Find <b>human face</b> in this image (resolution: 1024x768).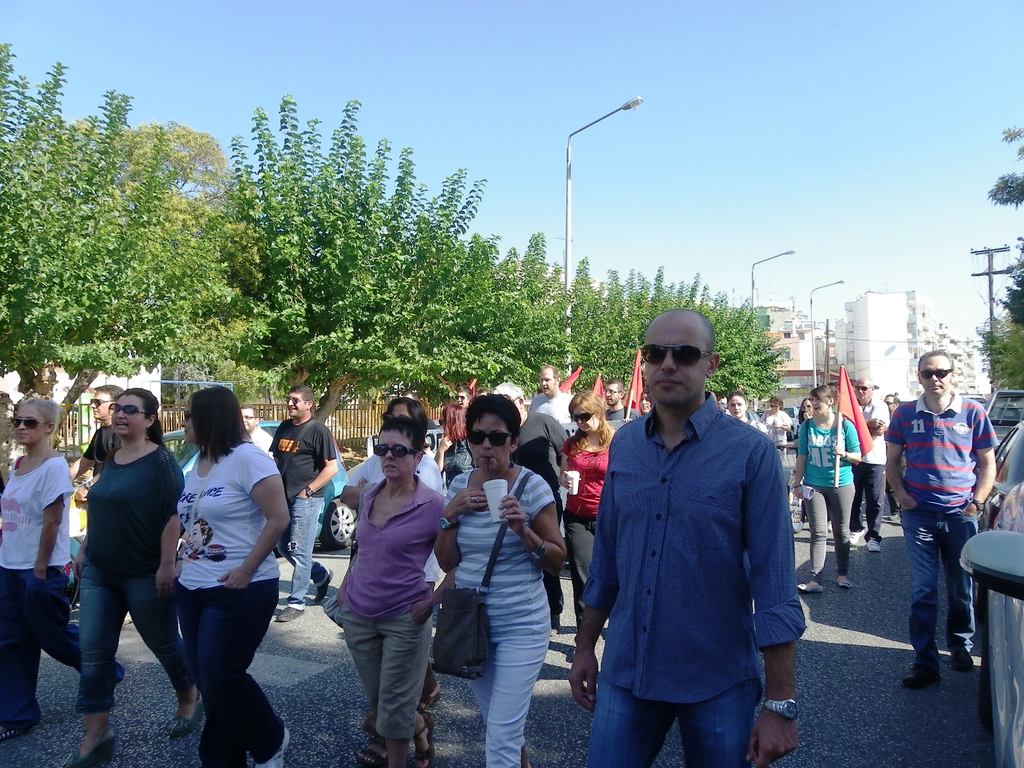
<bbox>605, 382, 618, 406</bbox>.
